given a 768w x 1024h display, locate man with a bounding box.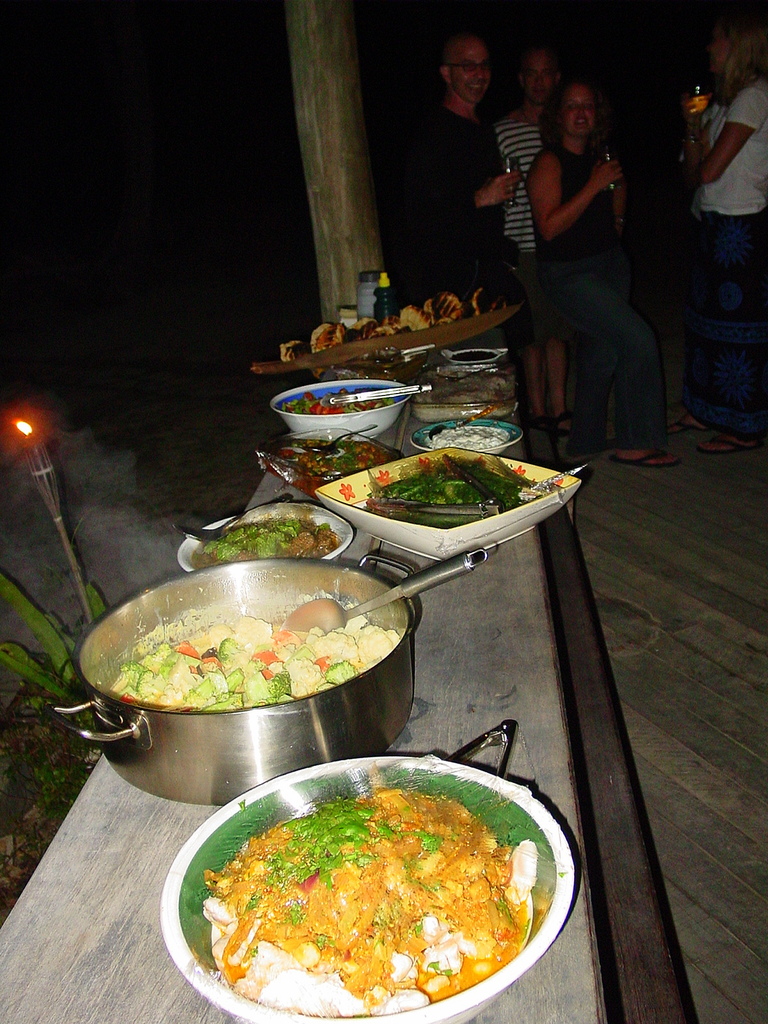
Located: 410:30:536:275.
